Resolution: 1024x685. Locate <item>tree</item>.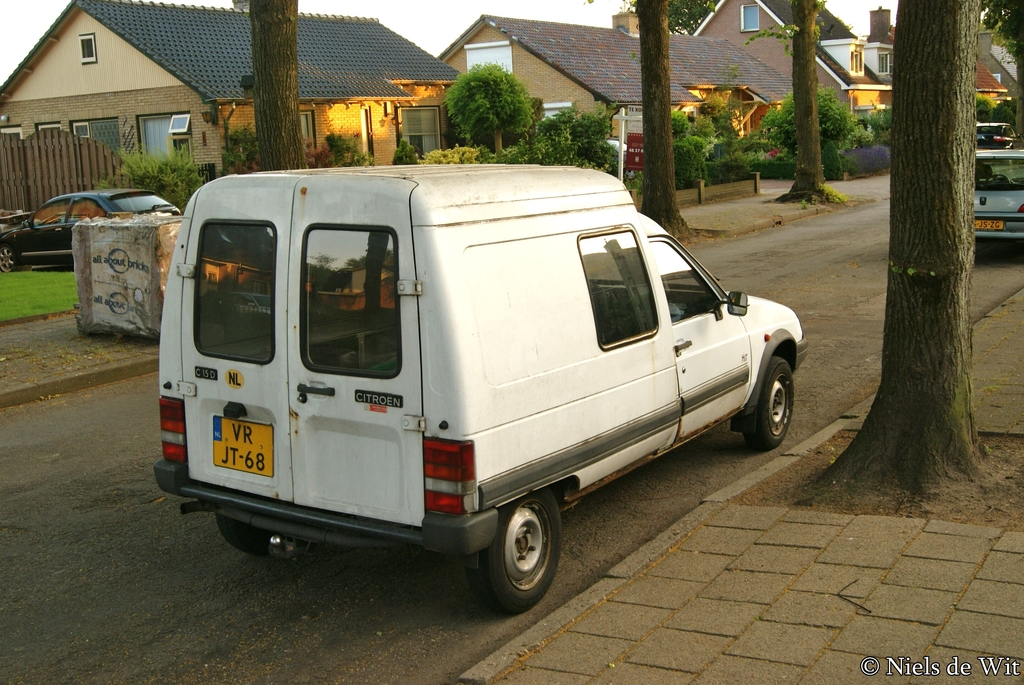
[835, 8, 1009, 506].
